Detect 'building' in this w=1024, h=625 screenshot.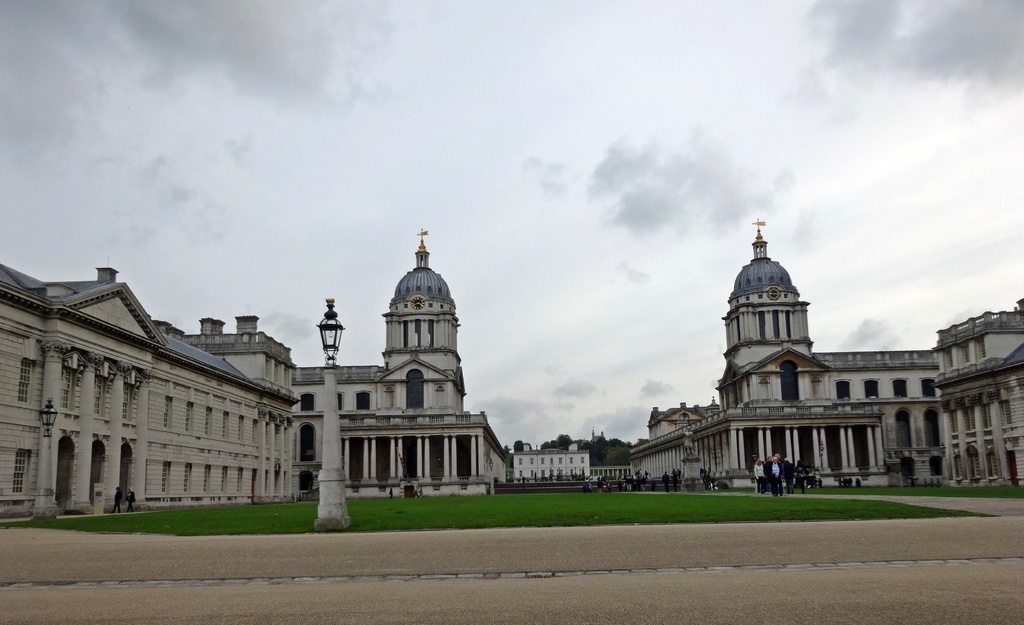
Detection: region(0, 223, 510, 515).
